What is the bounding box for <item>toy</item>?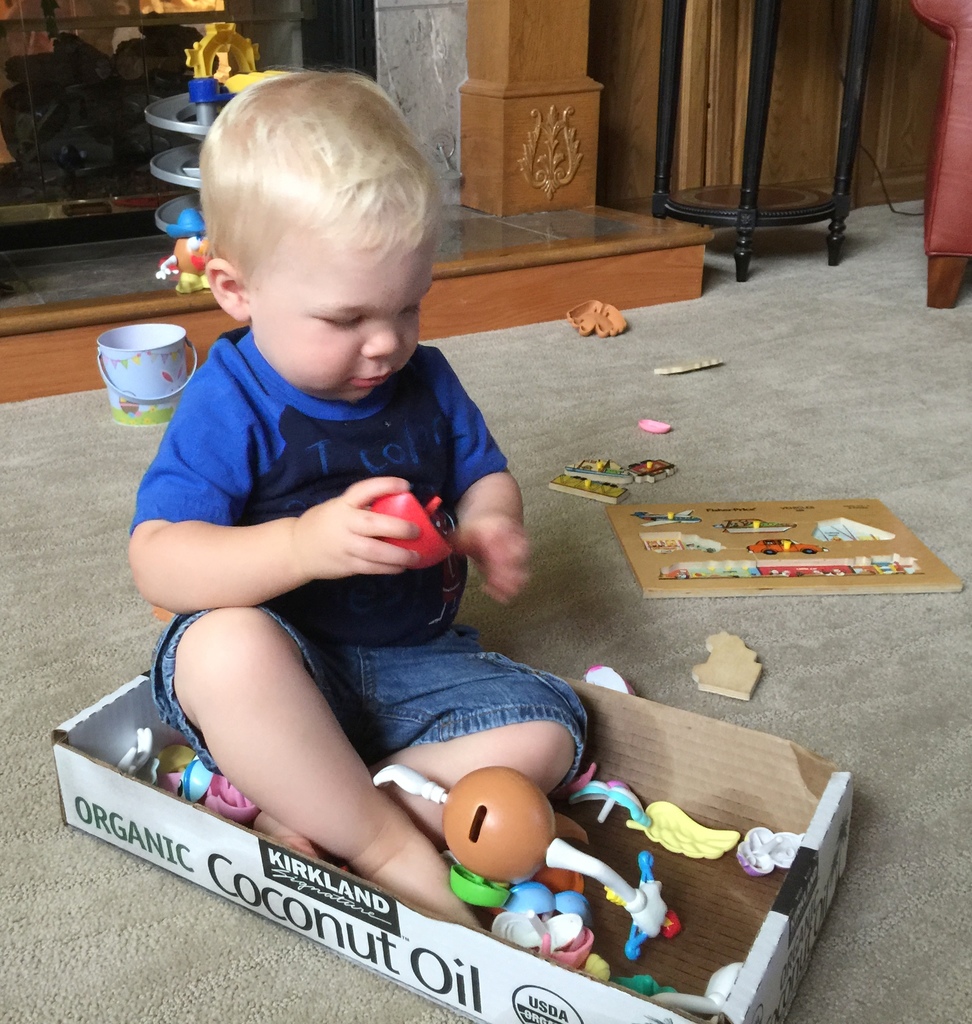
{"x1": 549, "y1": 471, "x2": 629, "y2": 504}.
